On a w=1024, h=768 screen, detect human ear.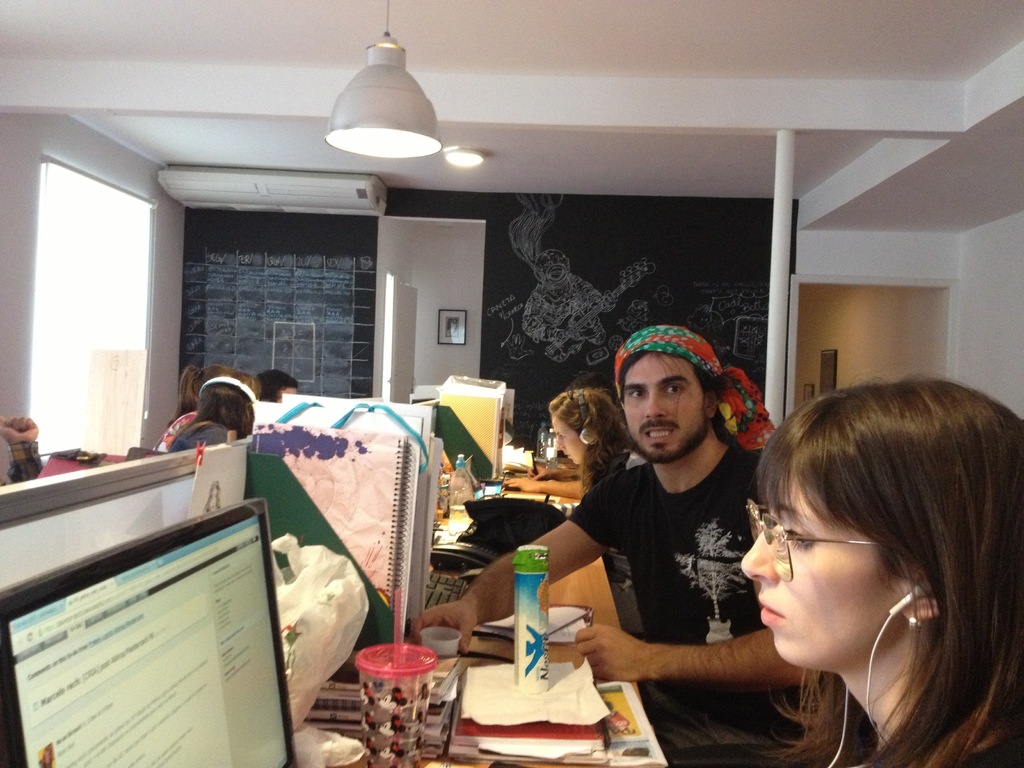
l=900, t=572, r=940, b=623.
